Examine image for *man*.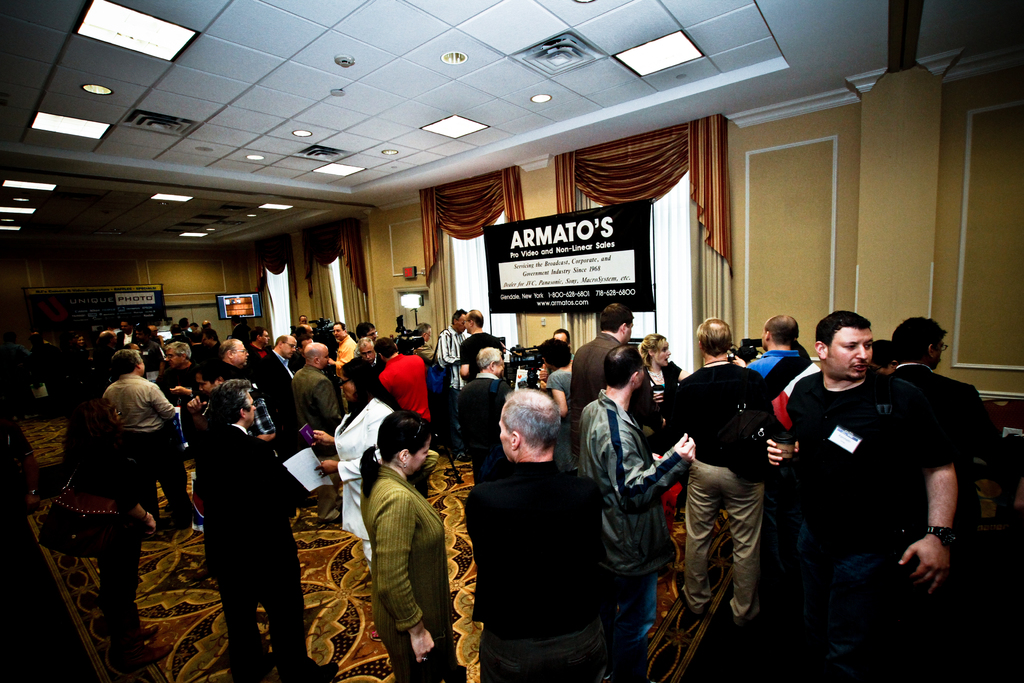
Examination result: bbox(201, 319, 221, 345).
